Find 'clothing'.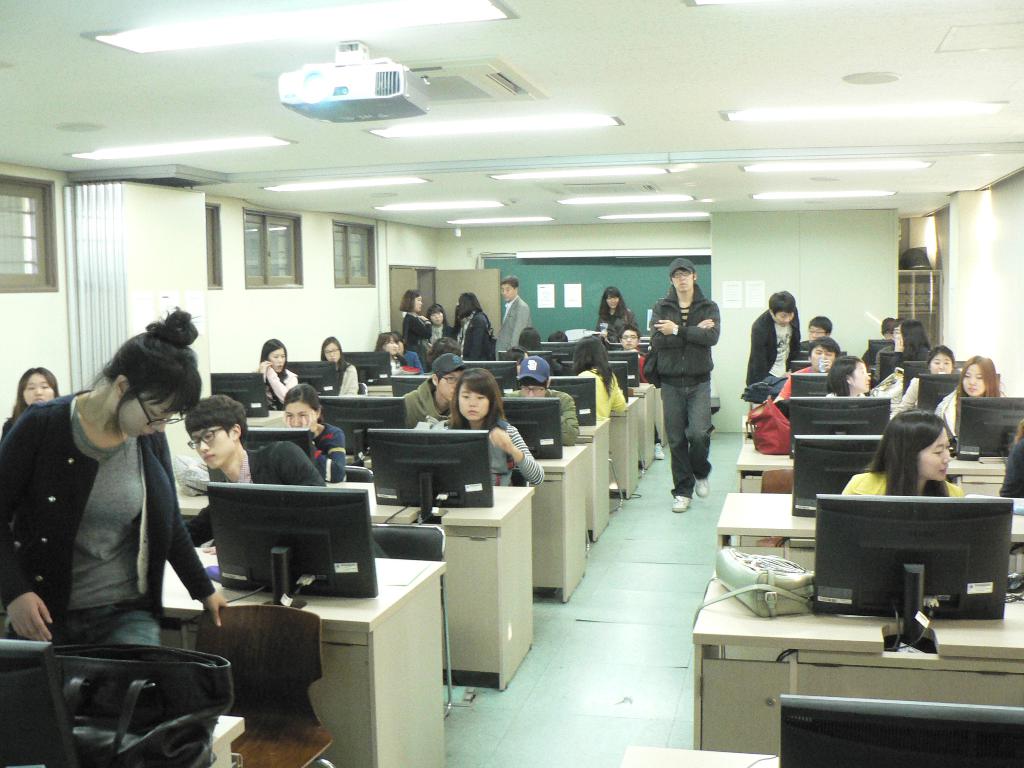
595,306,639,347.
